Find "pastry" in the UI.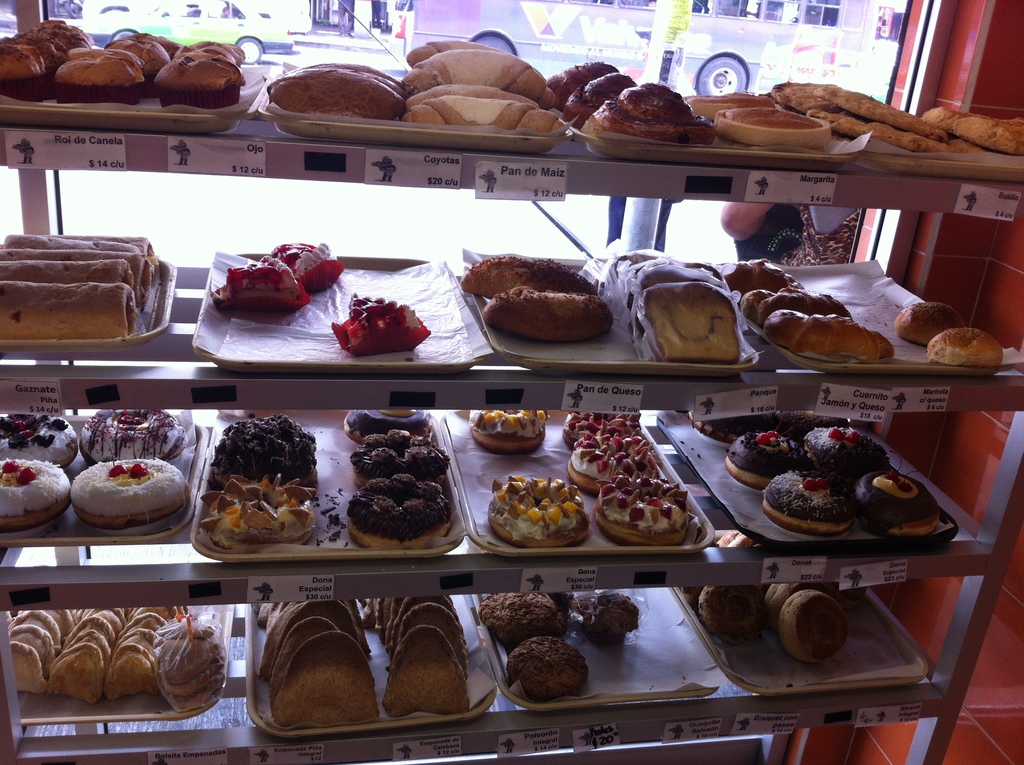
UI element at <bbox>5, 456, 68, 532</bbox>.
